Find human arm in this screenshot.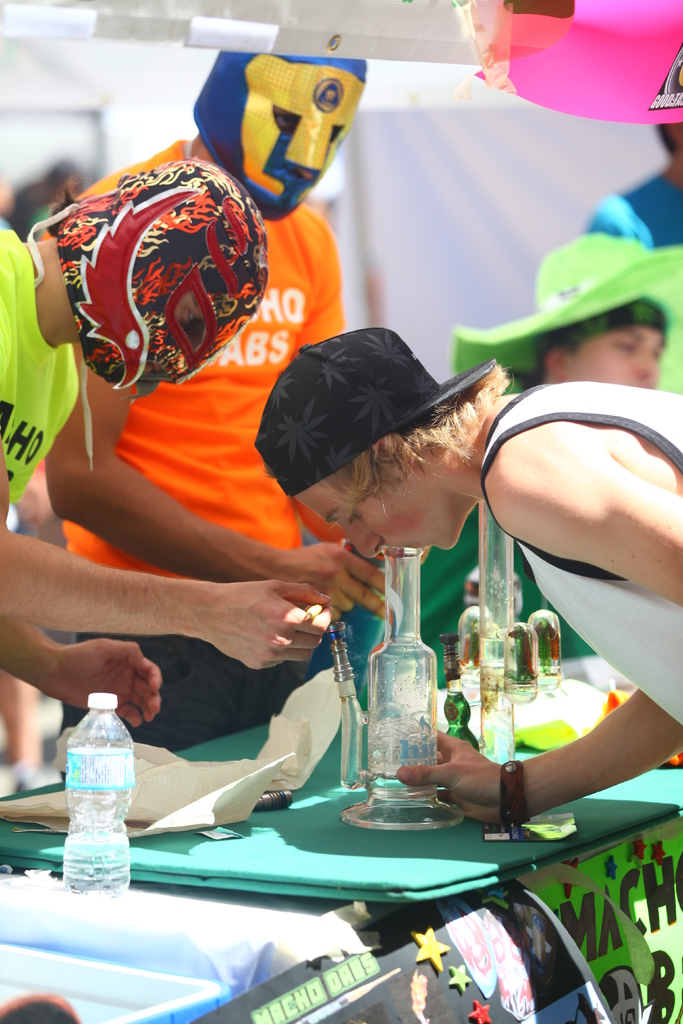
The bounding box for human arm is box=[482, 398, 675, 599].
